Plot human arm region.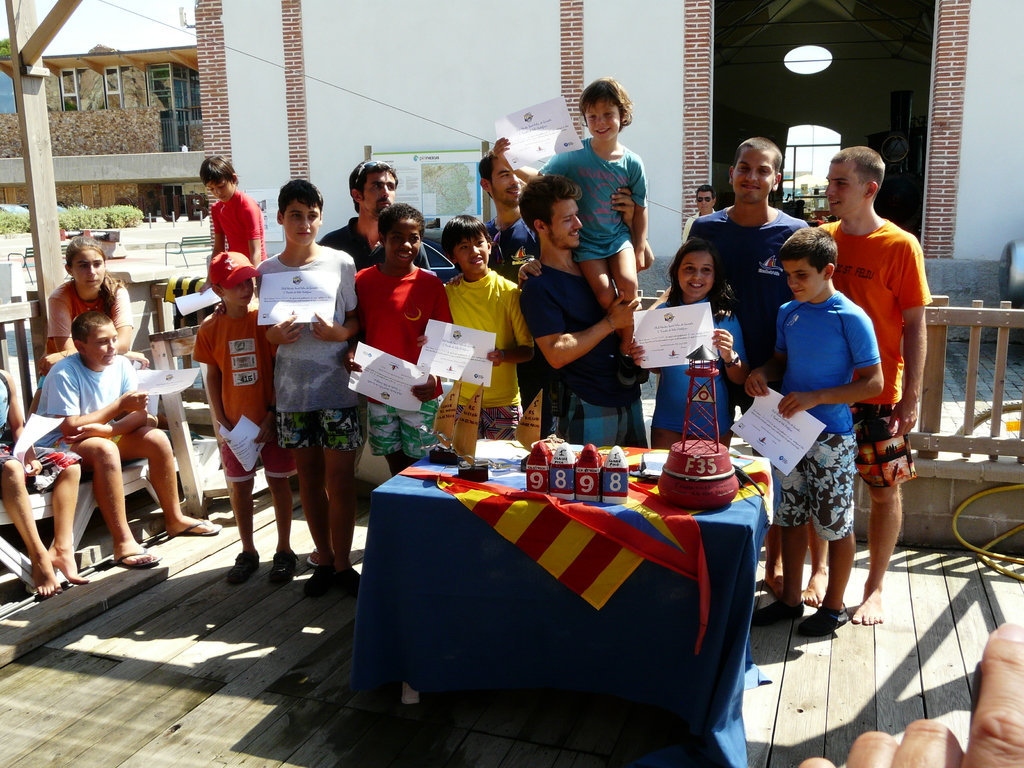
Plotted at <bbox>630, 155, 649, 273</bbox>.
